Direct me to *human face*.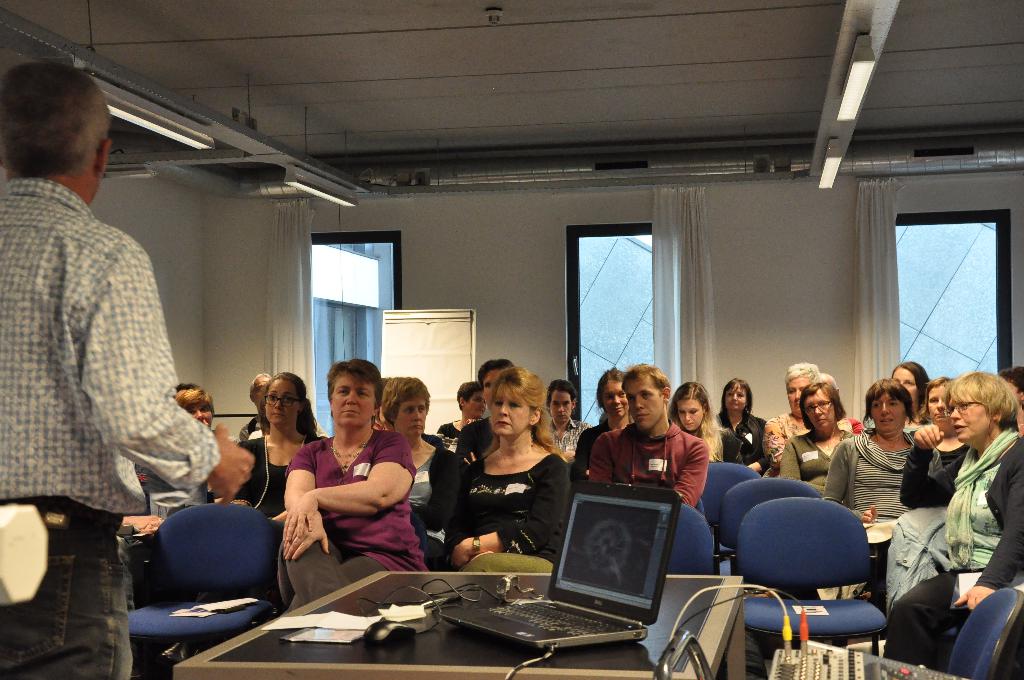
Direction: box(604, 379, 632, 419).
